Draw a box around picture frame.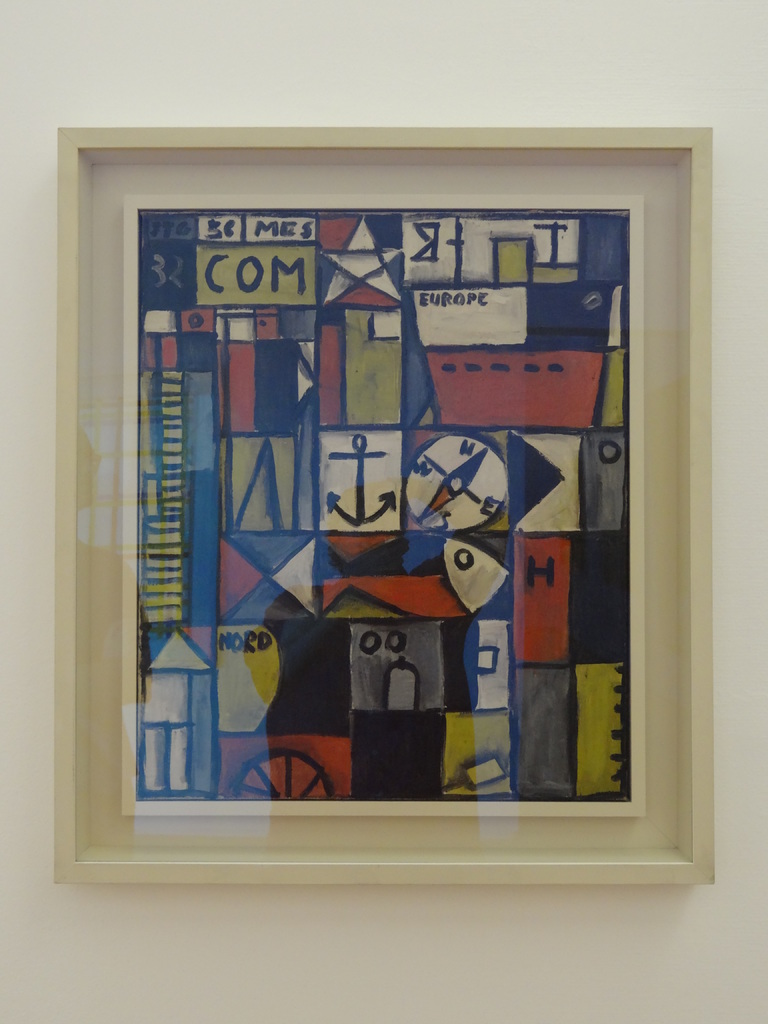
{"x1": 53, "y1": 127, "x2": 714, "y2": 888}.
